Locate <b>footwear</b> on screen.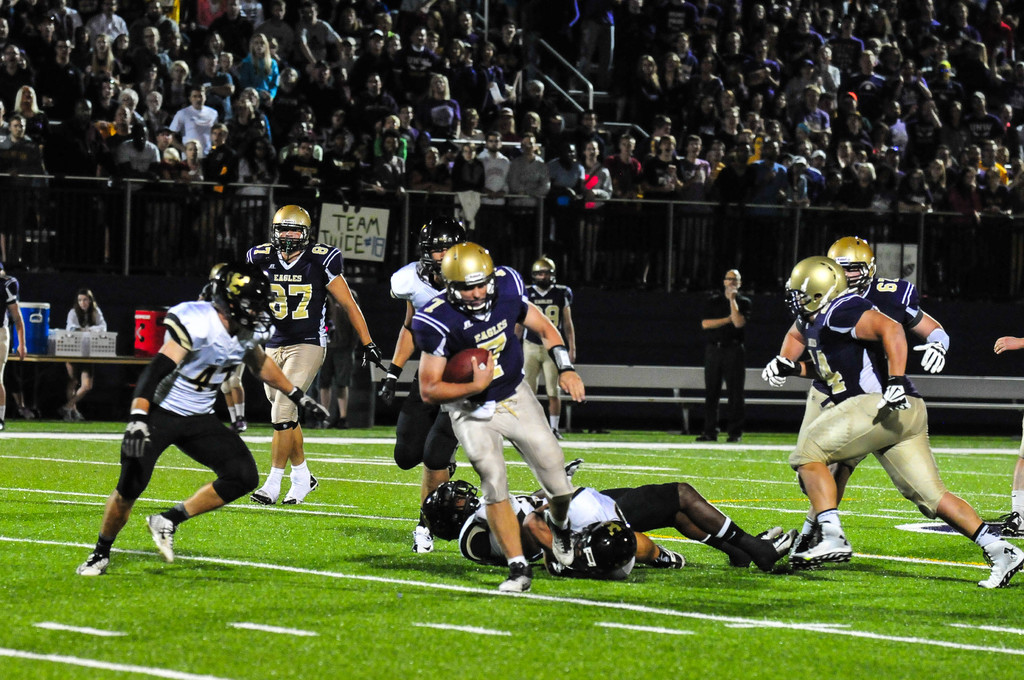
On screen at (728, 434, 741, 443).
